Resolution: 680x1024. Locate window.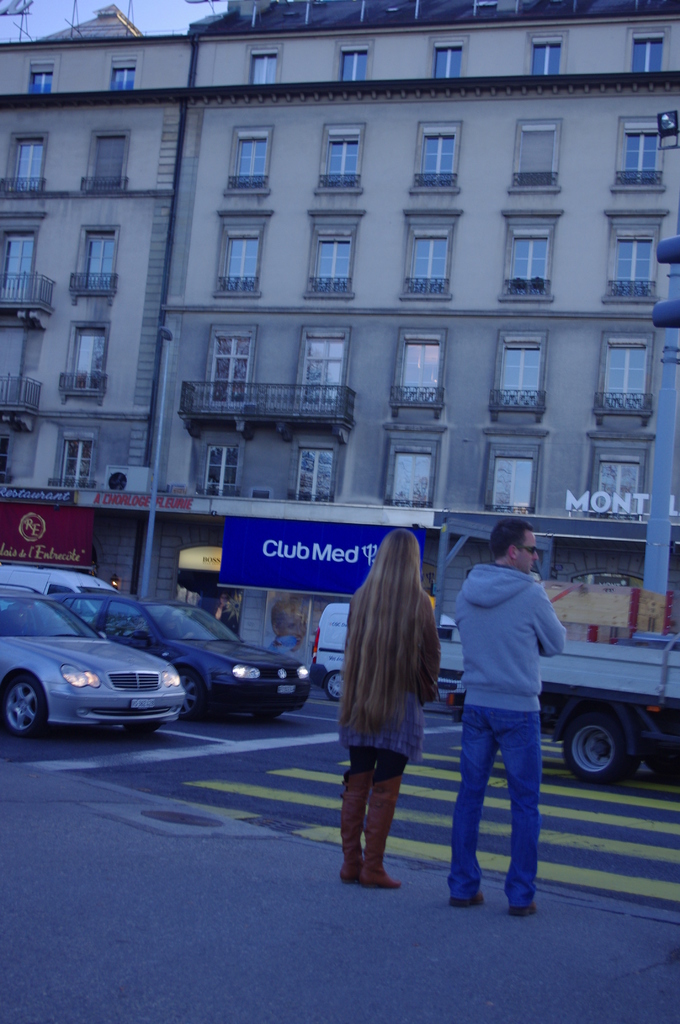
<bbox>94, 135, 127, 195</bbox>.
